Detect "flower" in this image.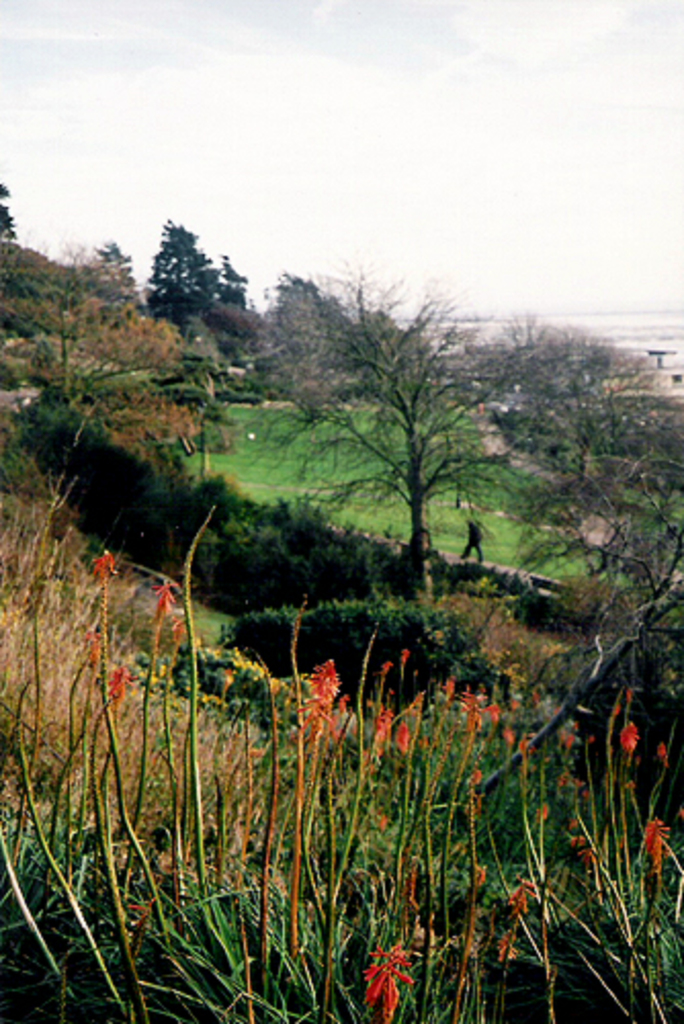
Detection: 82:621:96:666.
